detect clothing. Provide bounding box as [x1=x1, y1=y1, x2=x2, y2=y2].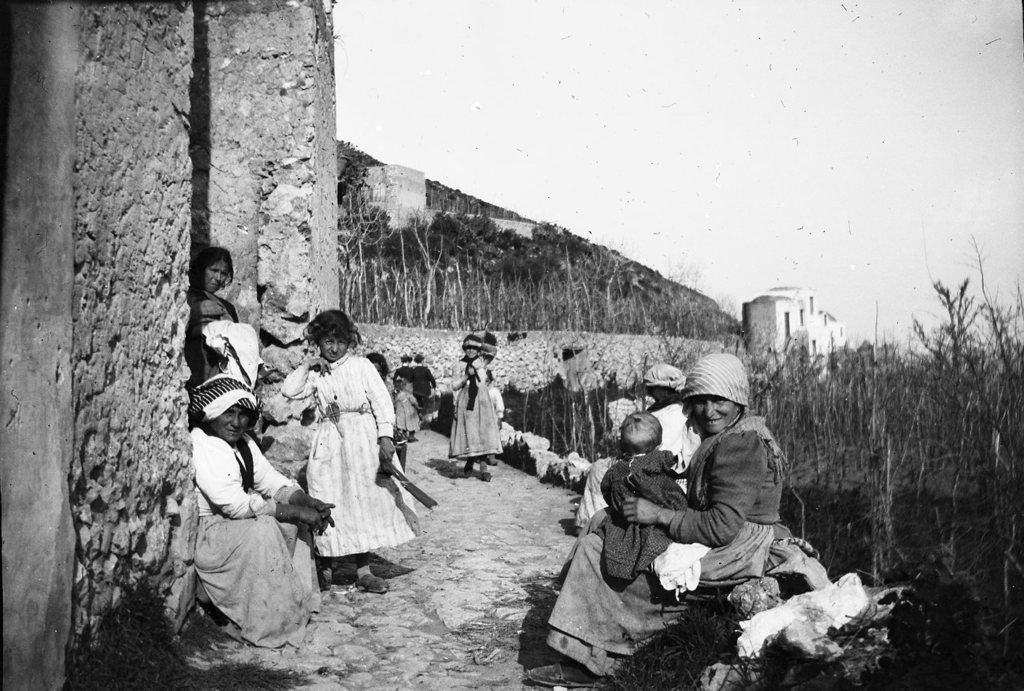
[x1=548, y1=415, x2=786, y2=675].
